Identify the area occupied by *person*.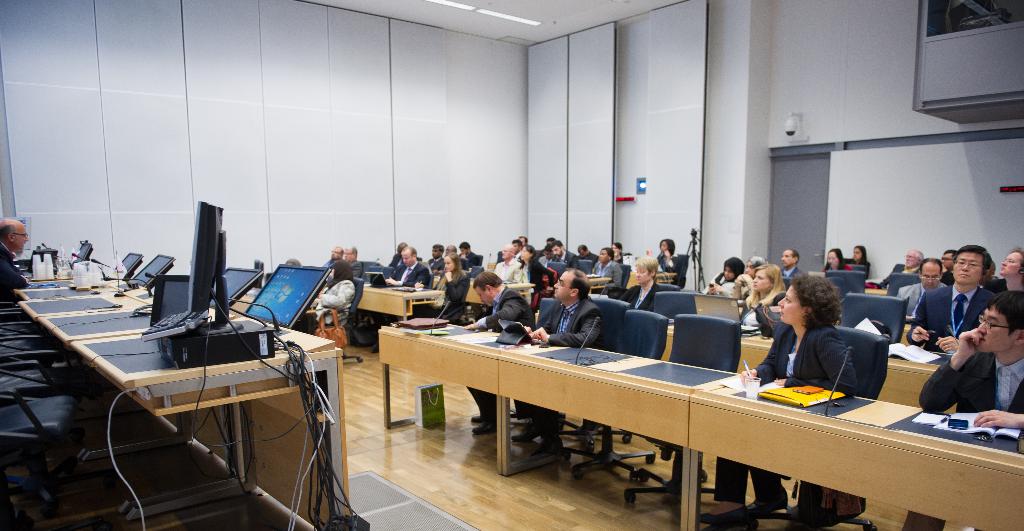
Area: <region>874, 246, 1023, 427</region>.
